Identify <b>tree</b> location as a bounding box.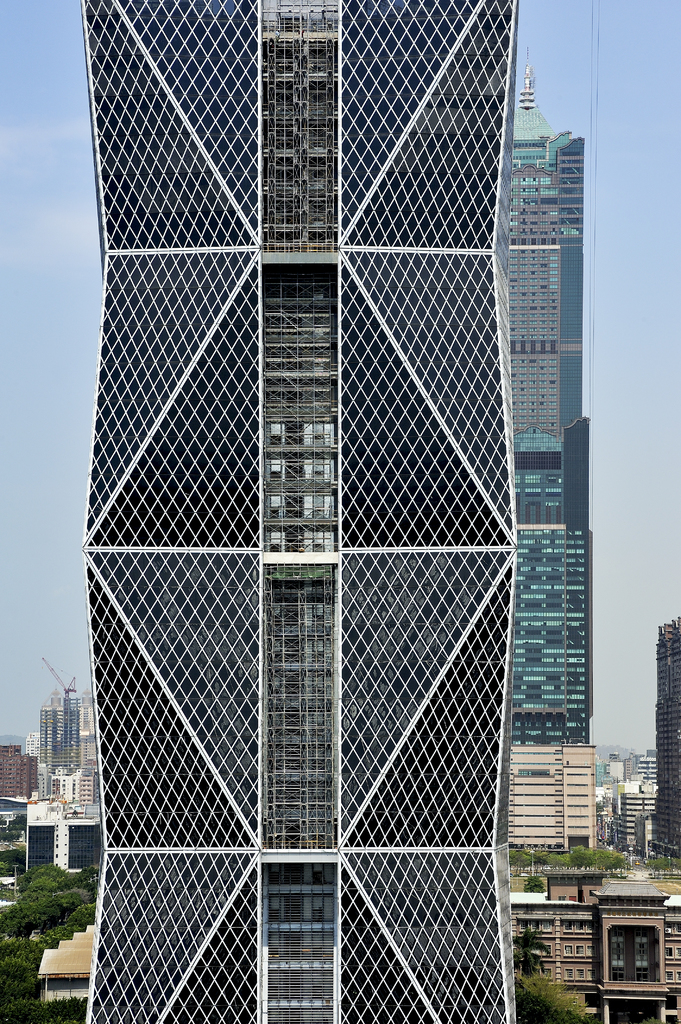
8/874/79/961.
